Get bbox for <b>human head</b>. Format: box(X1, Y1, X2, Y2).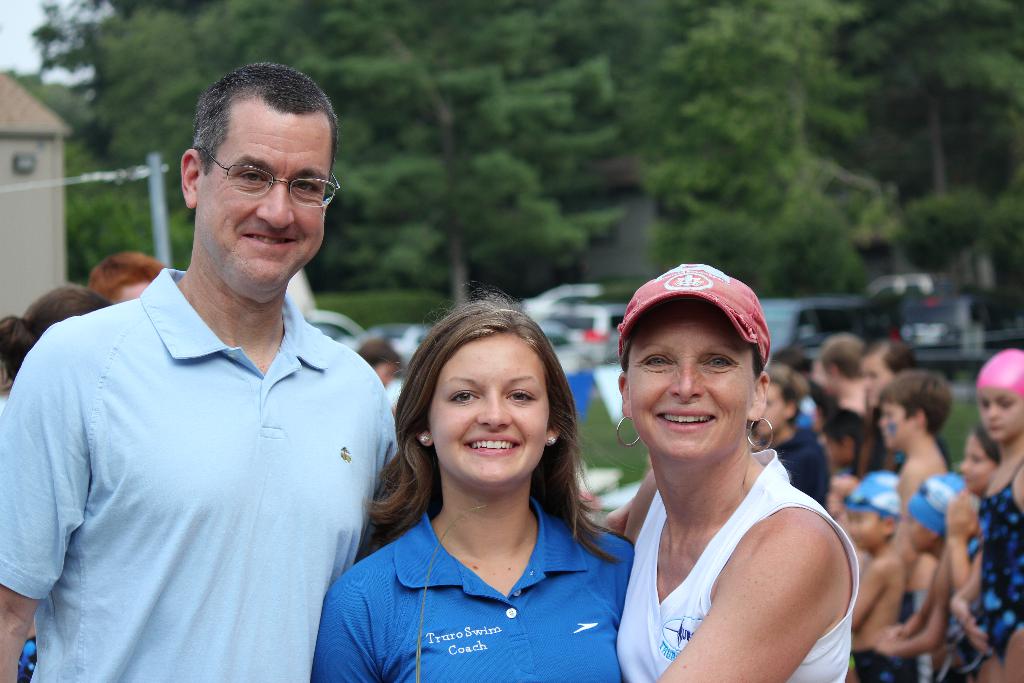
box(614, 263, 769, 460).
